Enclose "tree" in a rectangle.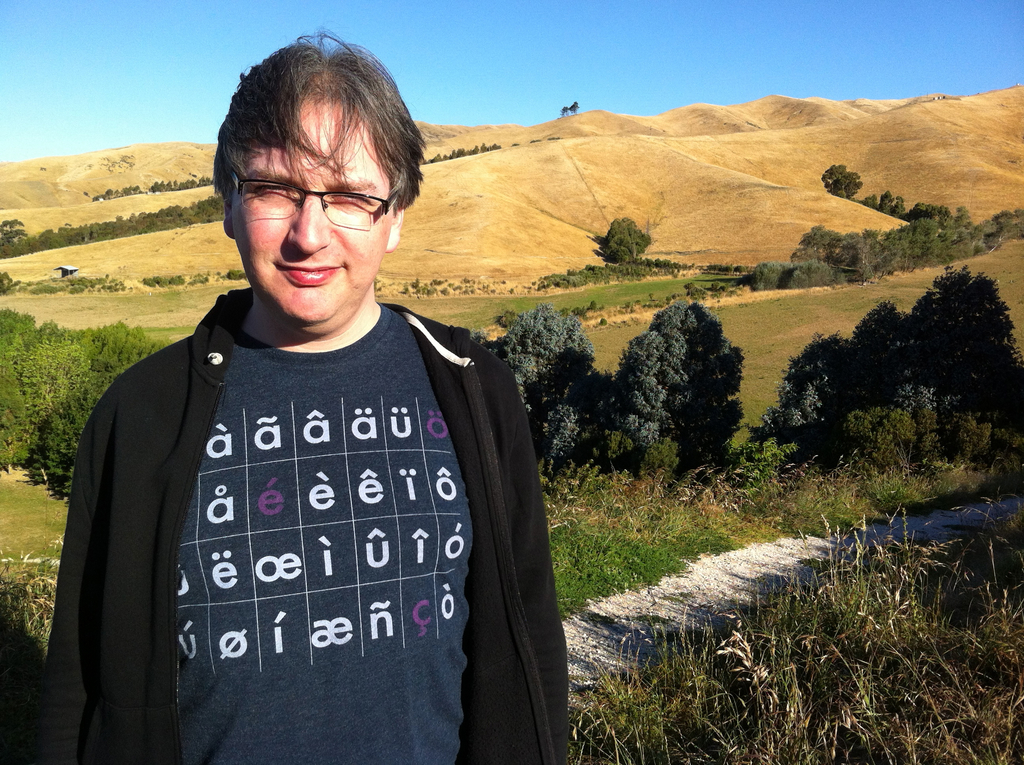
bbox(760, 259, 1023, 472).
